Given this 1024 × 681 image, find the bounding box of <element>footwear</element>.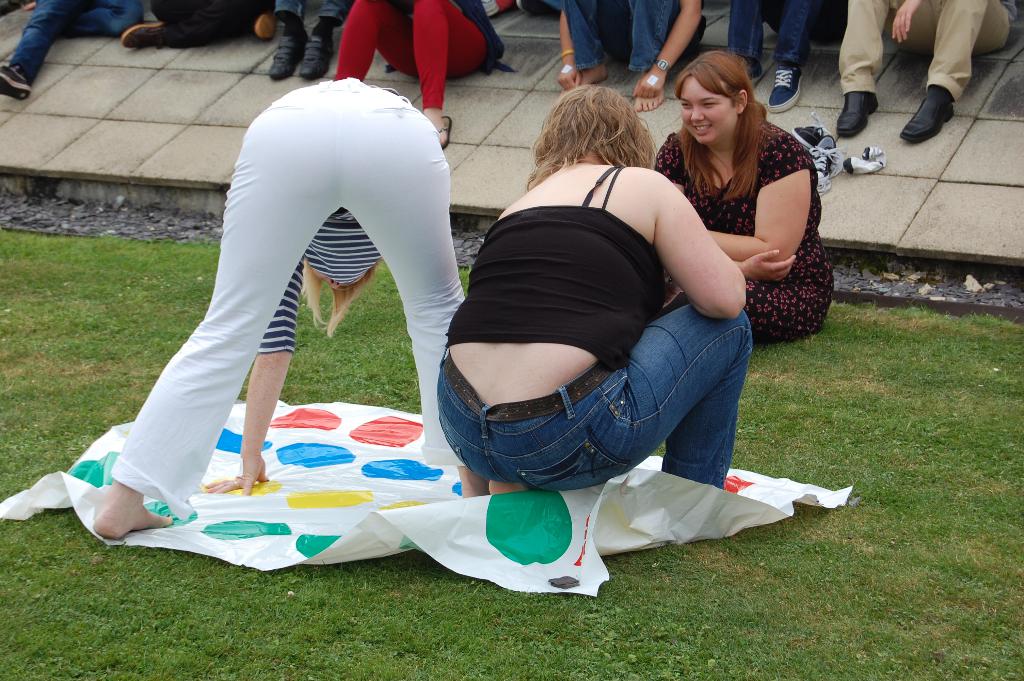
769:65:802:112.
